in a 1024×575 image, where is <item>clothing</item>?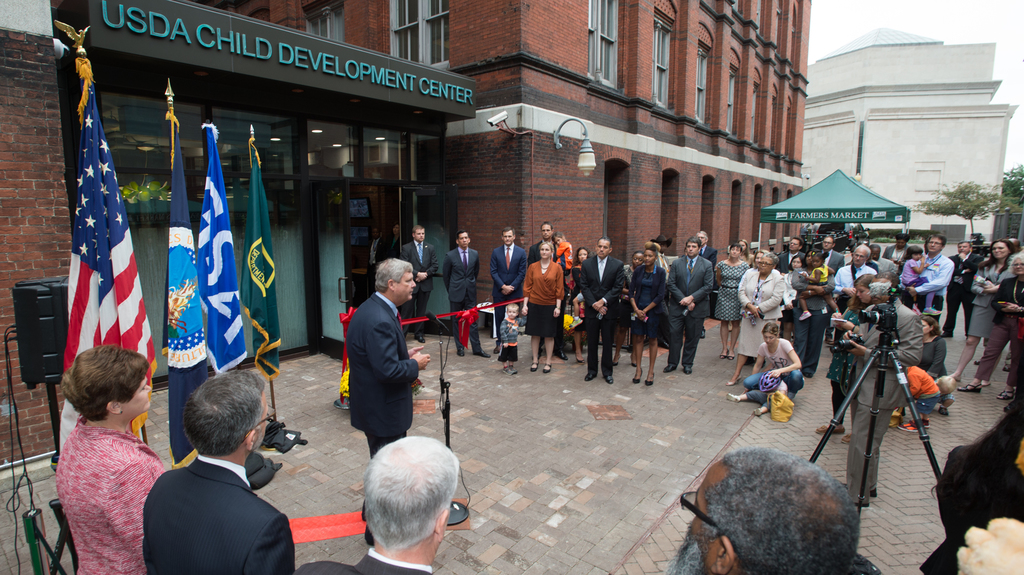
left=554, top=240, right=575, bottom=270.
